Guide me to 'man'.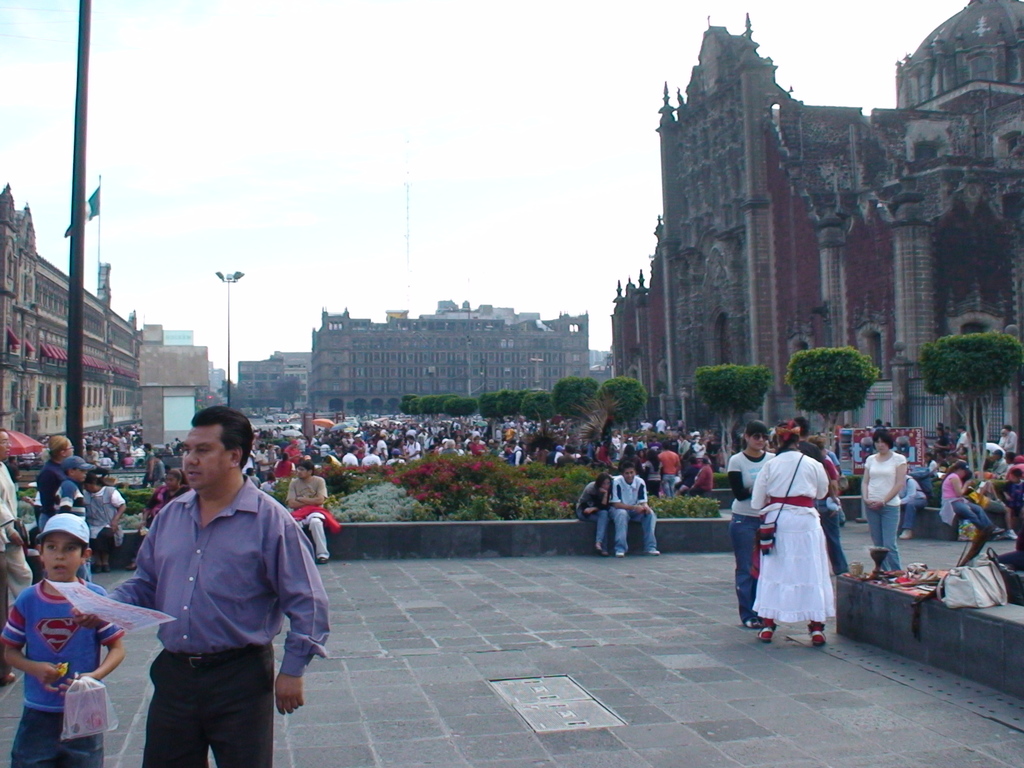
Guidance: (x1=283, y1=465, x2=329, y2=566).
